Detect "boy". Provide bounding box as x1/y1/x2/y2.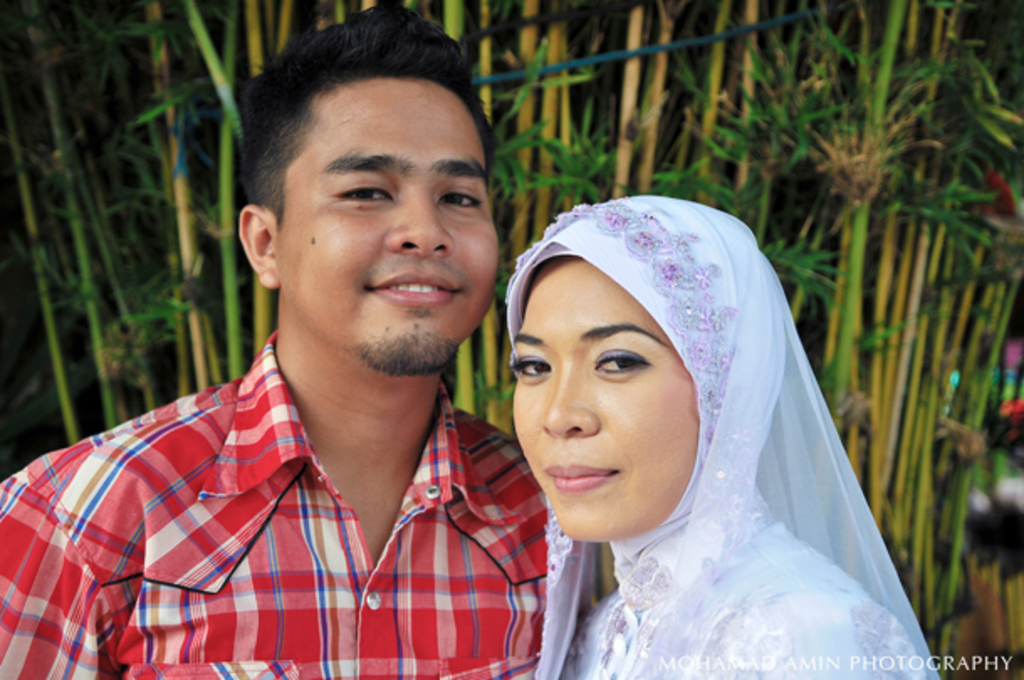
0/2/601/678.
